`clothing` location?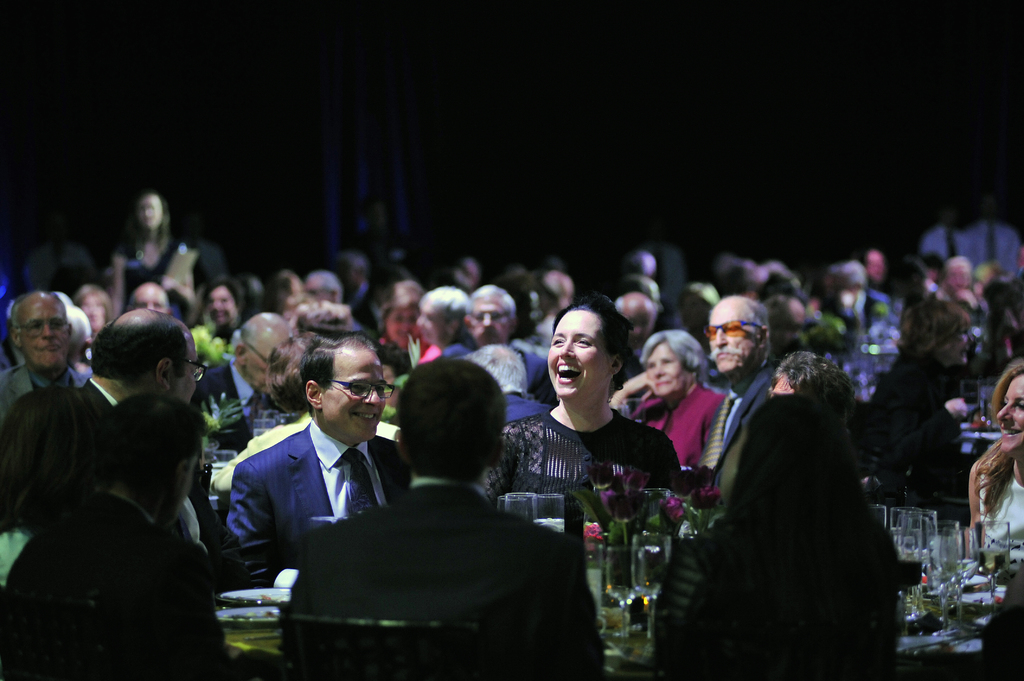
rect(184, 349, 306, 464)
